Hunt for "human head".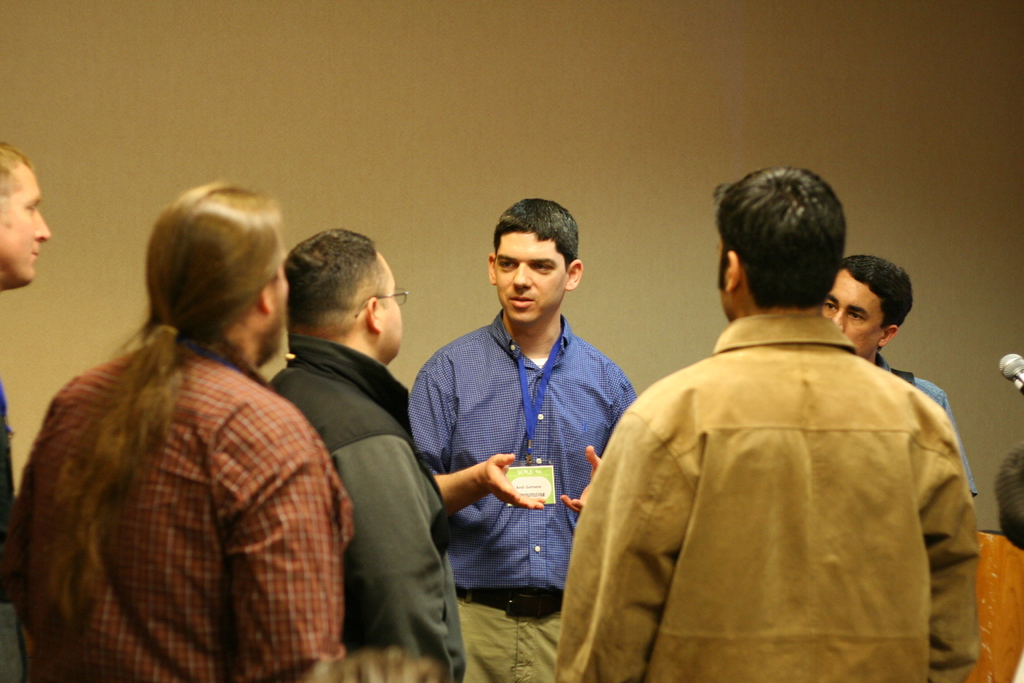
Hunted down at pyautogui.locateOnScreen(824, 252, 916, 362).
